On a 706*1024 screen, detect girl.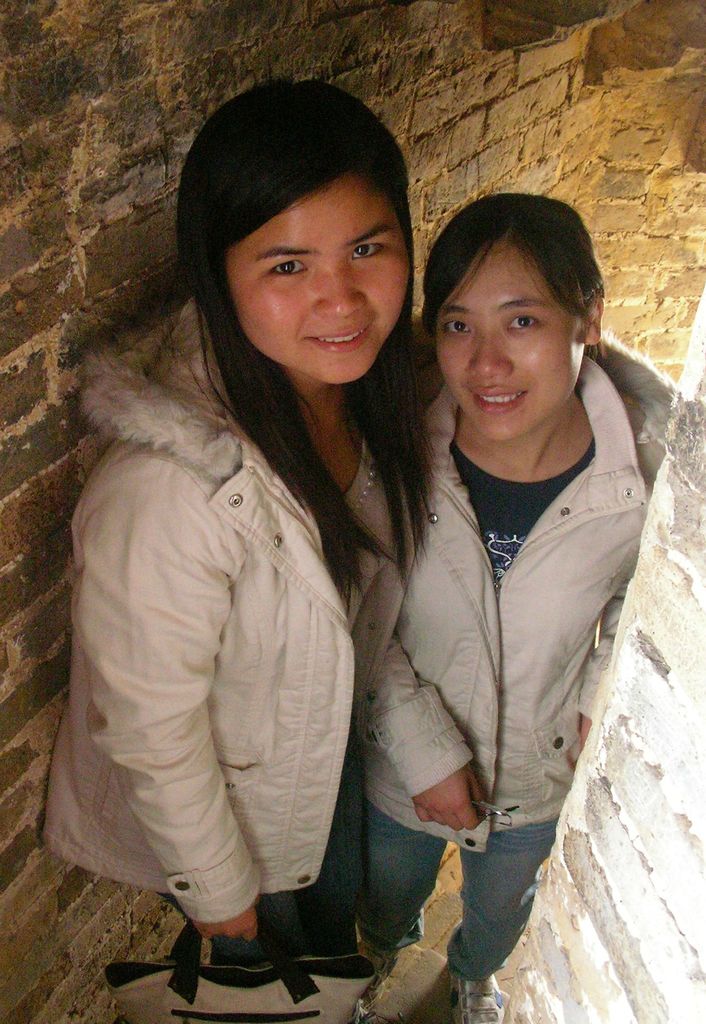
366 193 672 988.
